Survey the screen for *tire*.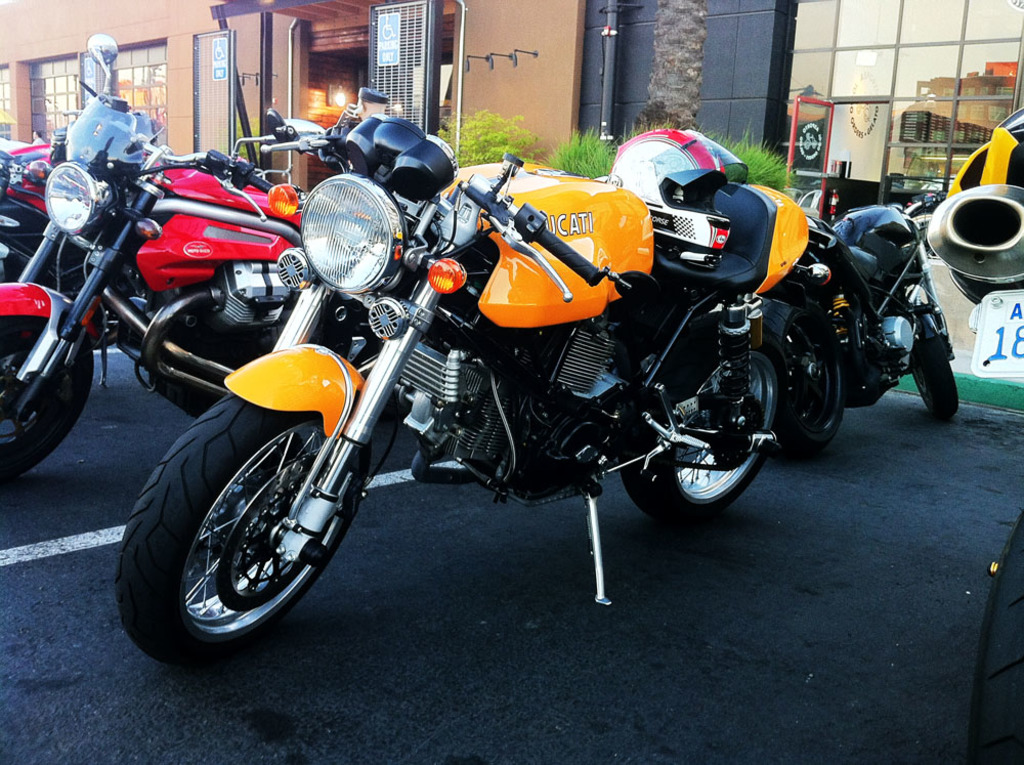
Survey found: 0/303/91/471.
